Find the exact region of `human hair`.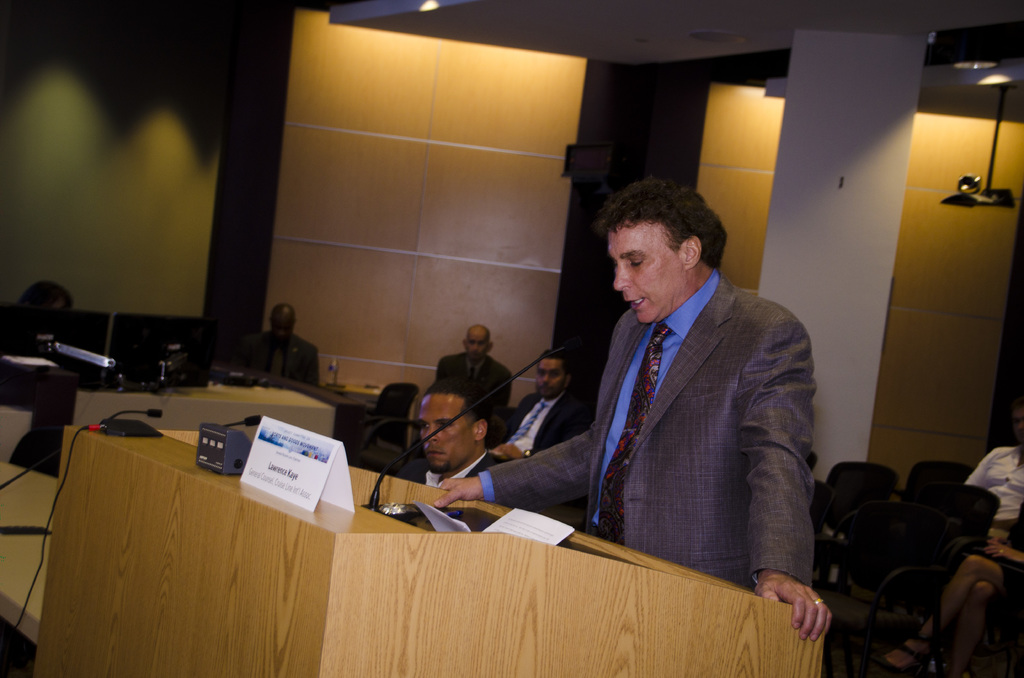
Exact region: {"left": 14, "top": 280, "right": 77, "bottom": 306}.
